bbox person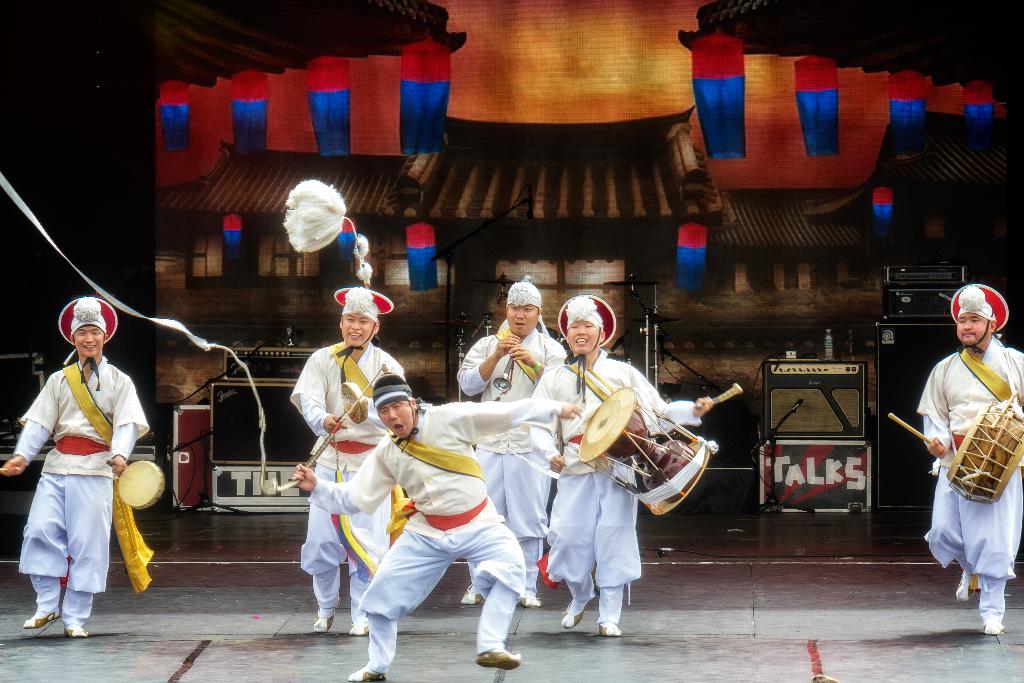
left=292, top=285, right=408, bottom=632
